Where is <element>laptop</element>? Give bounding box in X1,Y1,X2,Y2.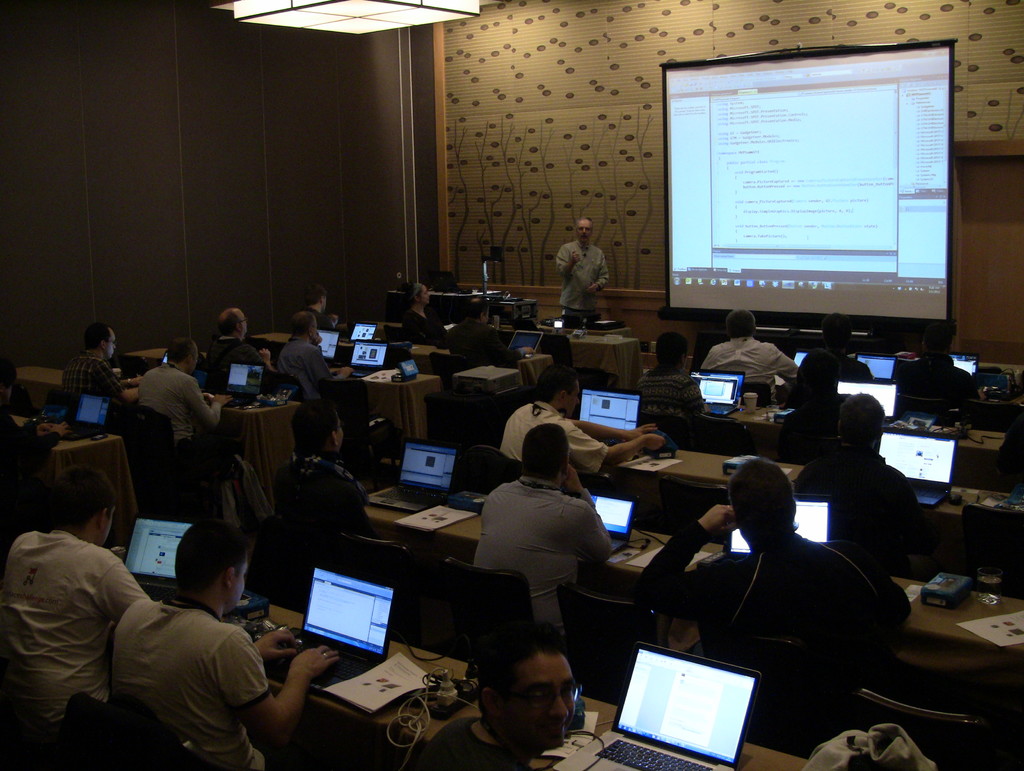
202,362,265,406.
